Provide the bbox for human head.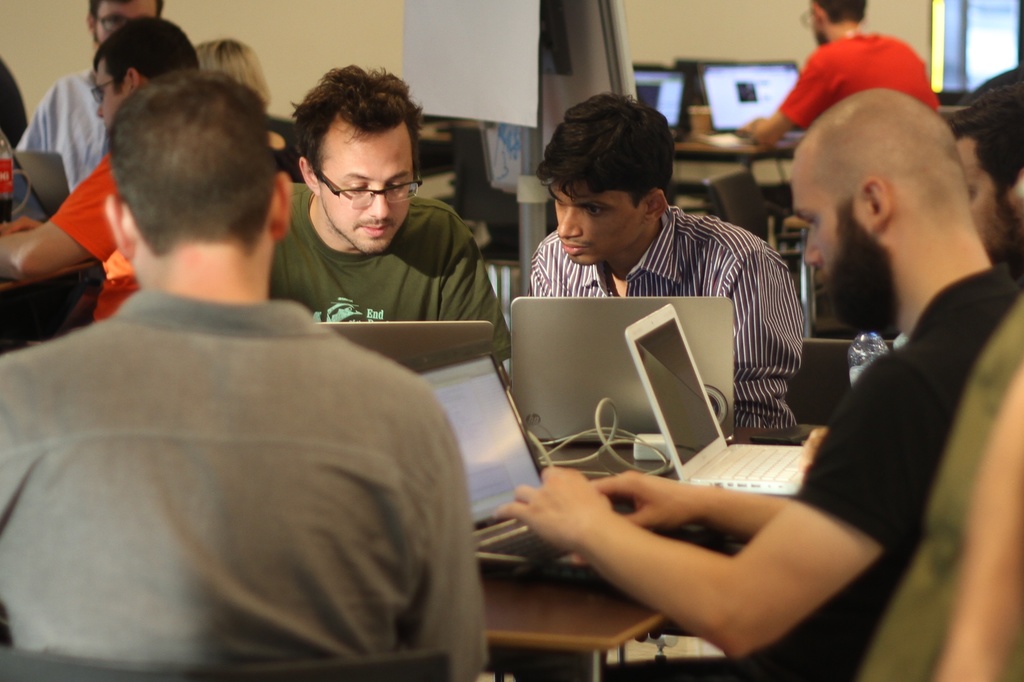
select_region(106, 67, 296, 277).
